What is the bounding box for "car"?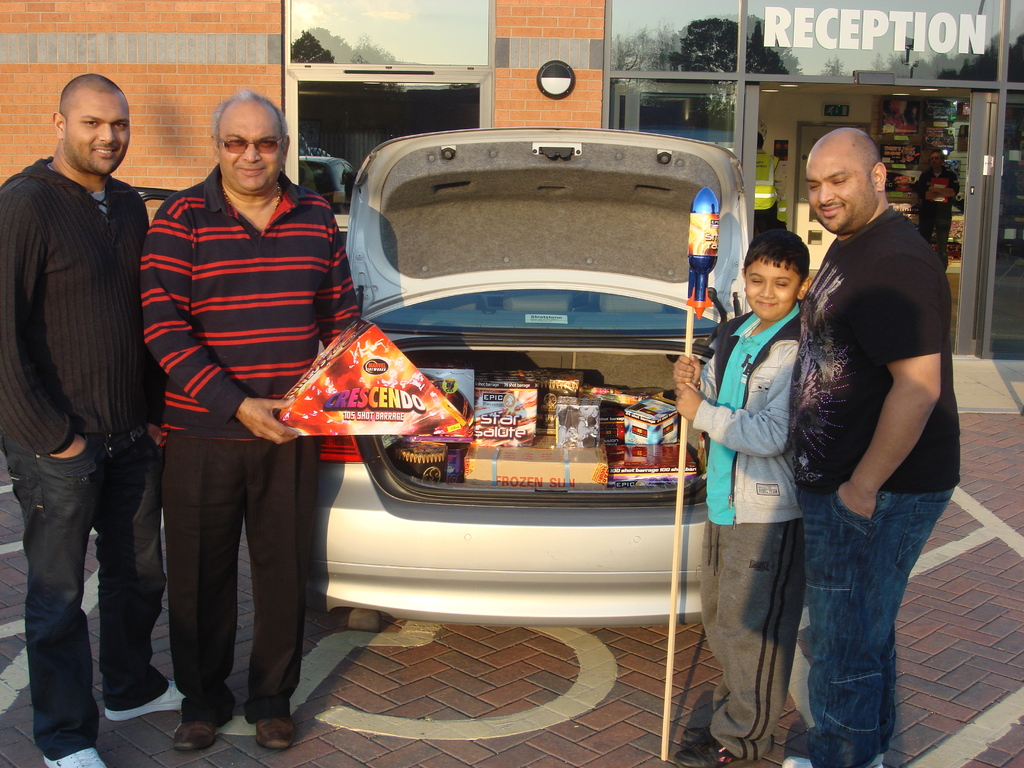
[x1=303, y1=127, x2=748, y2=625].
